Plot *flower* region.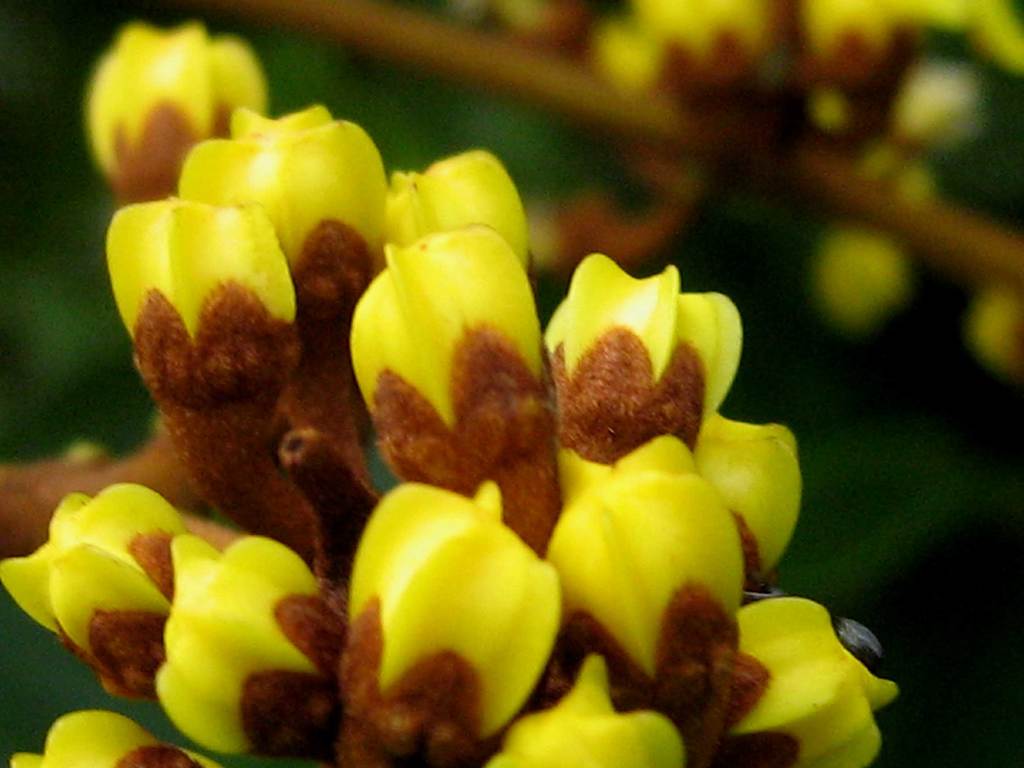
Plotted at box(100, 189, 297, 337).
